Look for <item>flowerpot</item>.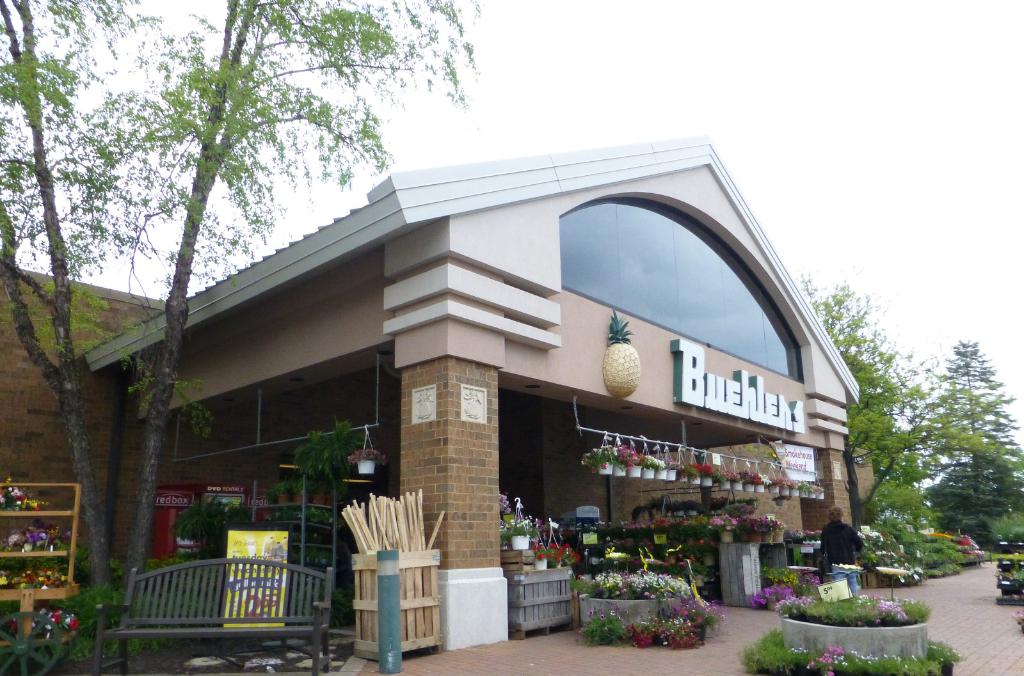
Found: 307/492/321/508.
